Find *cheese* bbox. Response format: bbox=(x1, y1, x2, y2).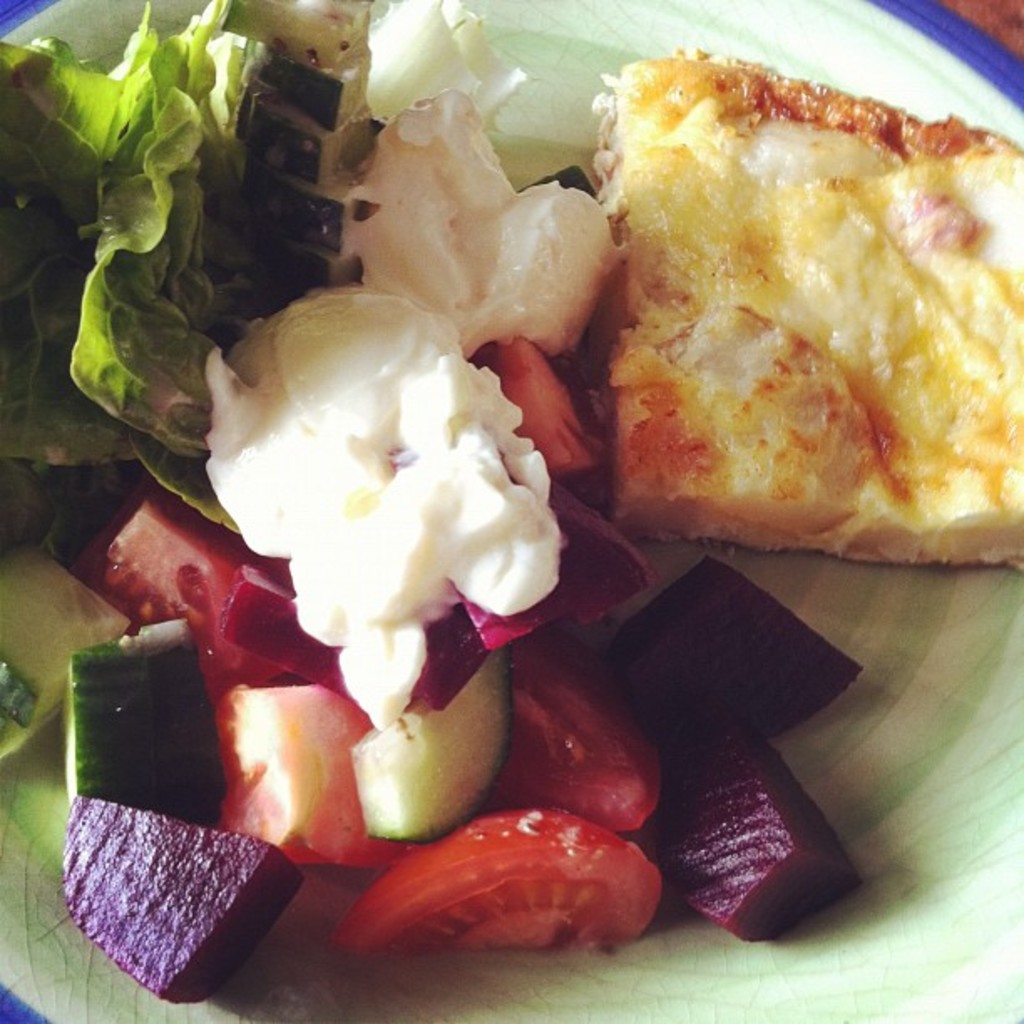
bbox=(328, 94, 607, 368).
